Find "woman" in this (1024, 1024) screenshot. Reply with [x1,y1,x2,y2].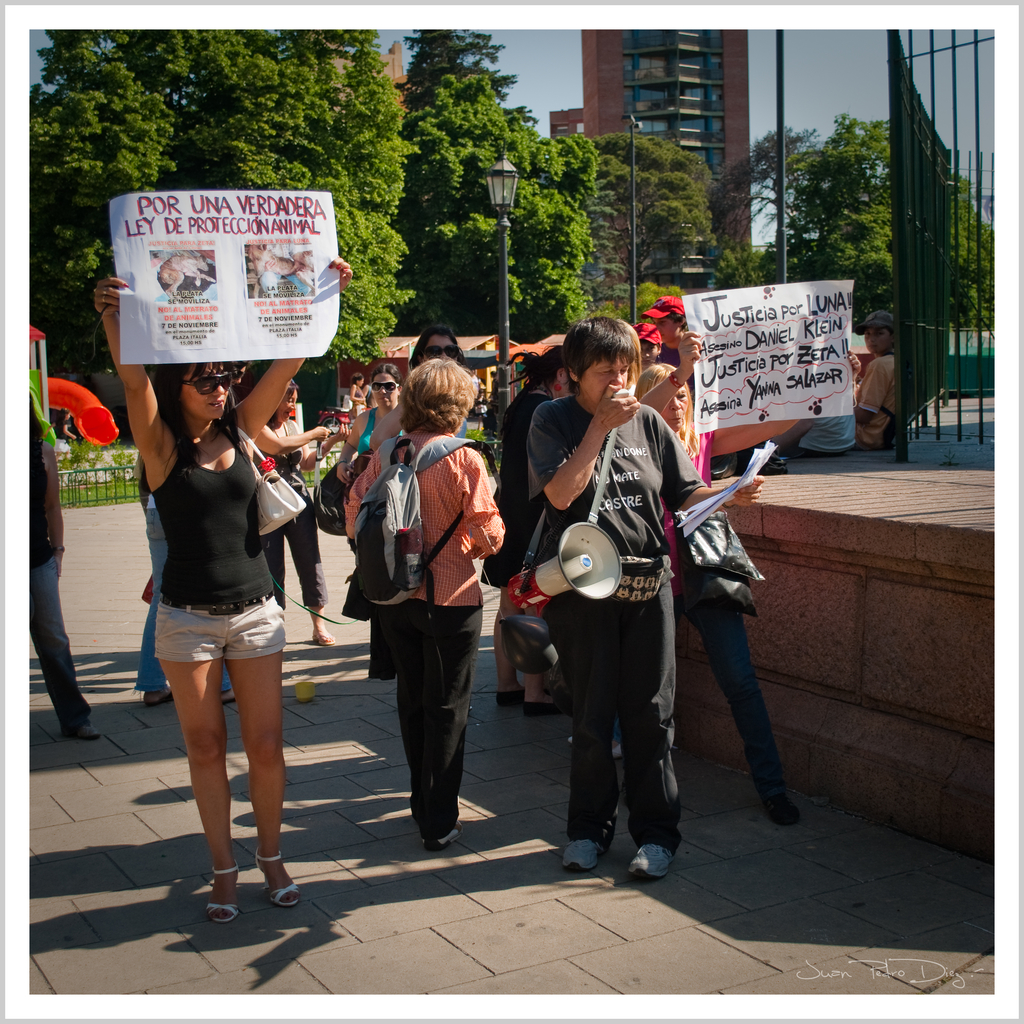
[482,344,573,715].
